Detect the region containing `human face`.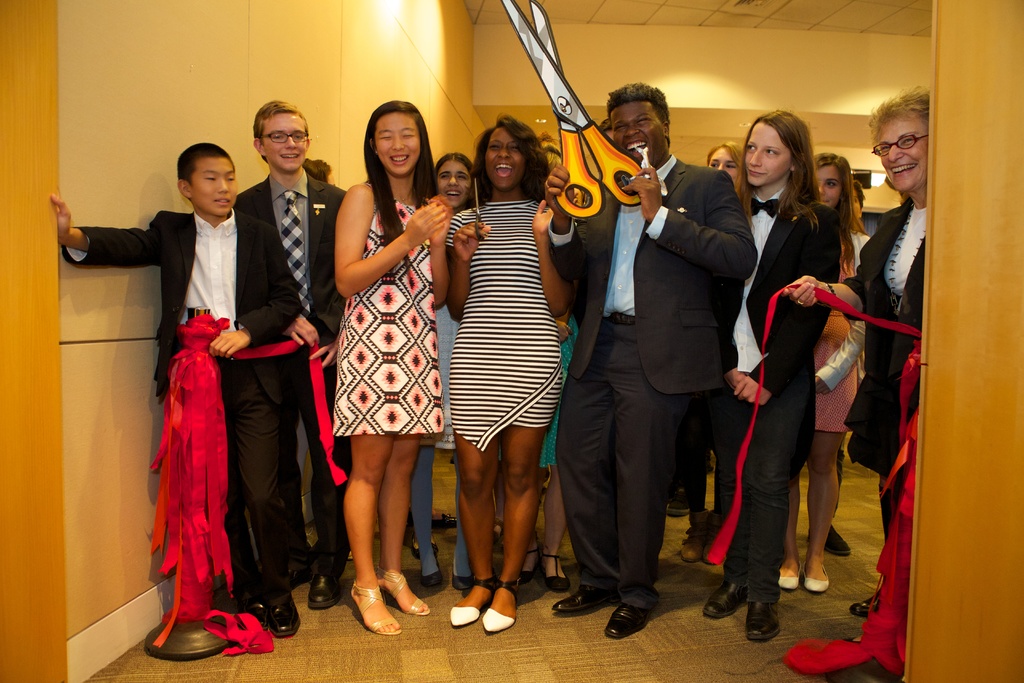
486,128,523,193.
